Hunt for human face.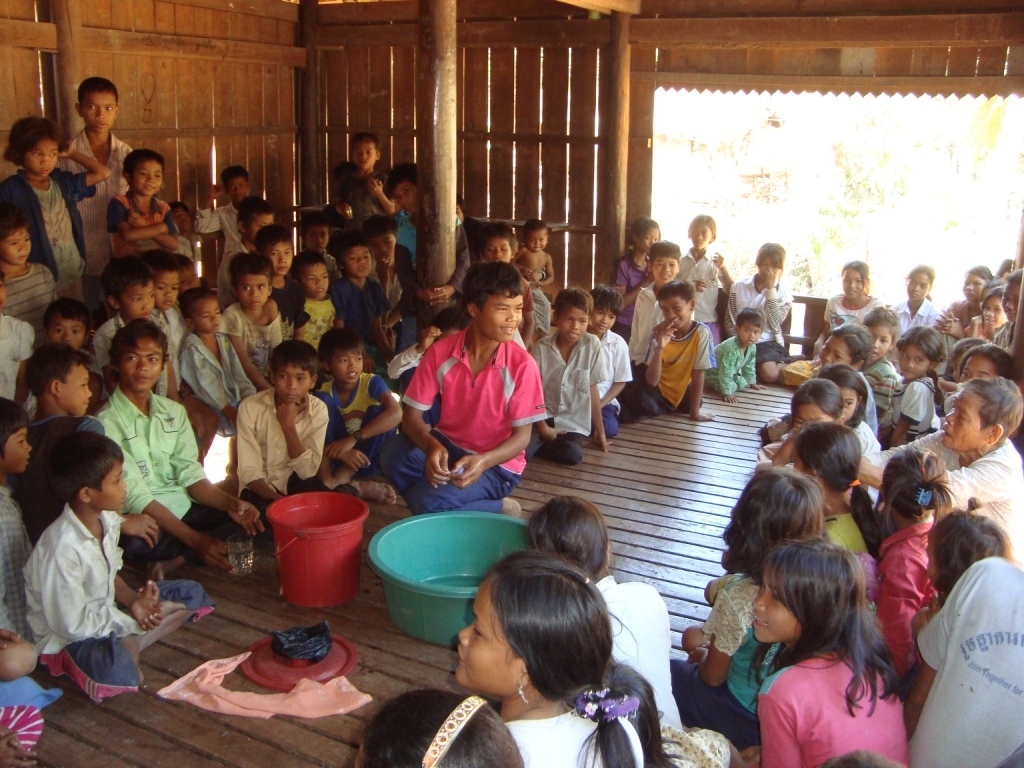
Hunted down at [898,346,930,380].
